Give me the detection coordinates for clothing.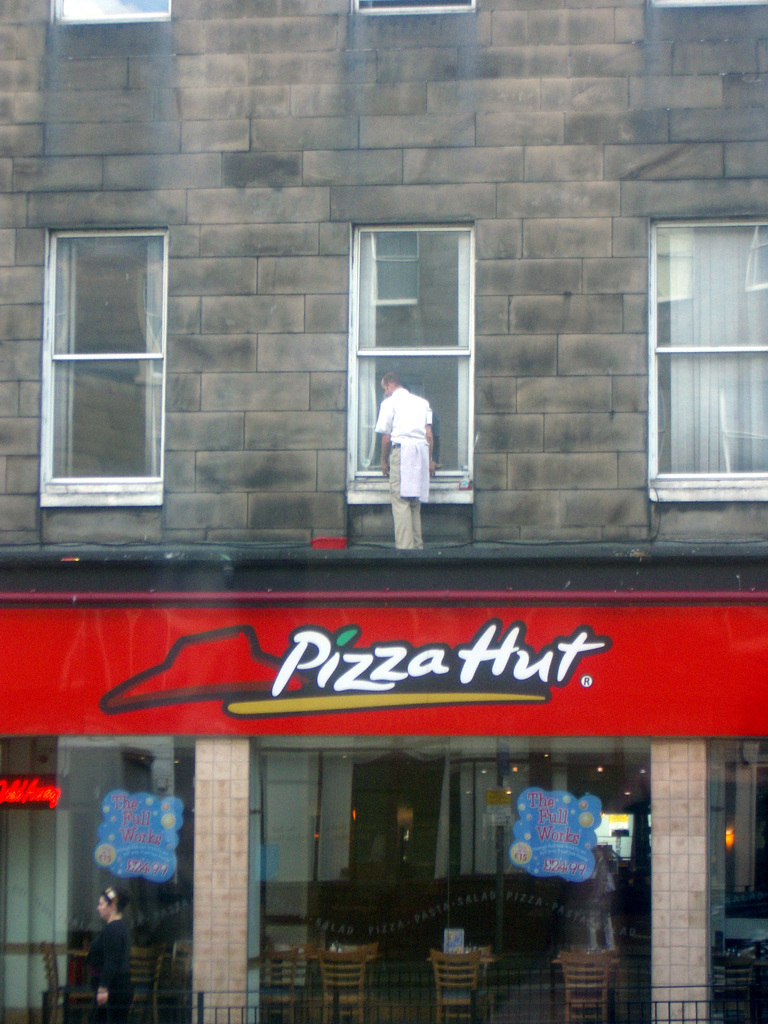
x1=335, y1=820, x2=416, y2=955.
